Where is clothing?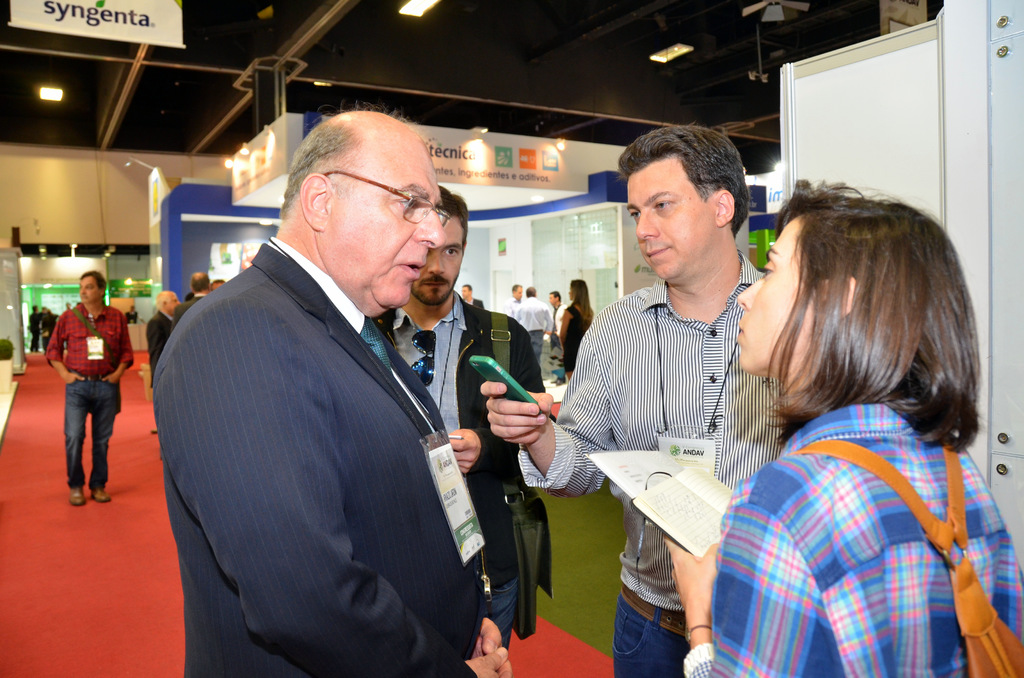
[left=368, top=305, right=550, bottom=650].
